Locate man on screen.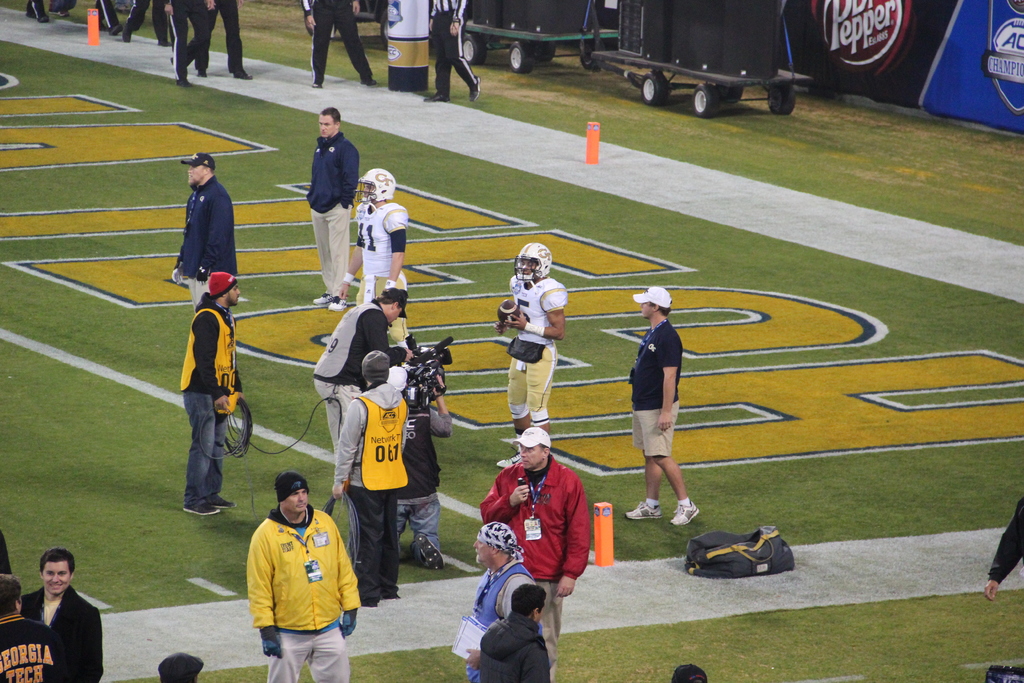
On screen at x1=465, y1=521, x2=554, y2=682.
